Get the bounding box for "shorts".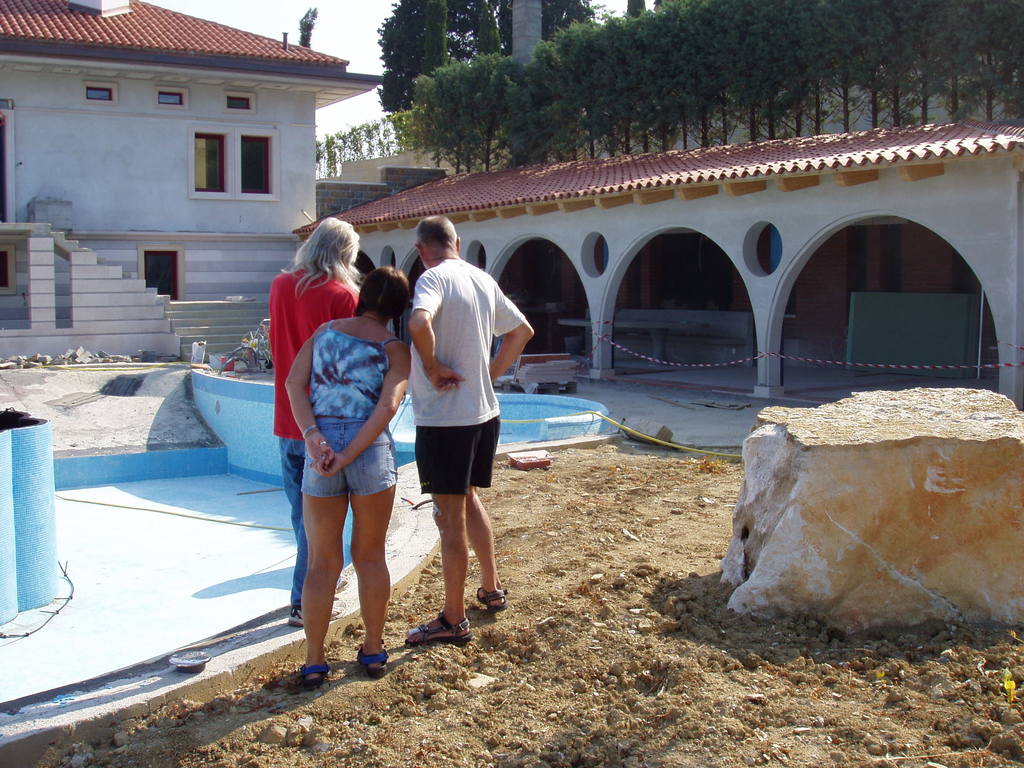
(x1=405, y1=425, x2=495, y2=508).
